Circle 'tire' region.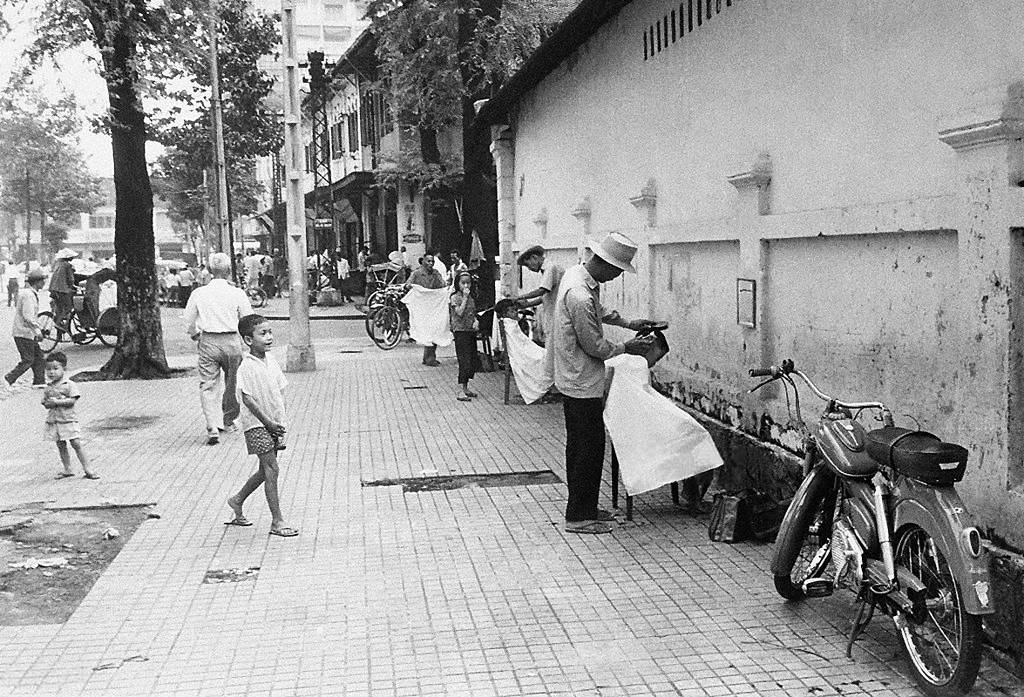
Region: crop(368, 310, 391, 341).
